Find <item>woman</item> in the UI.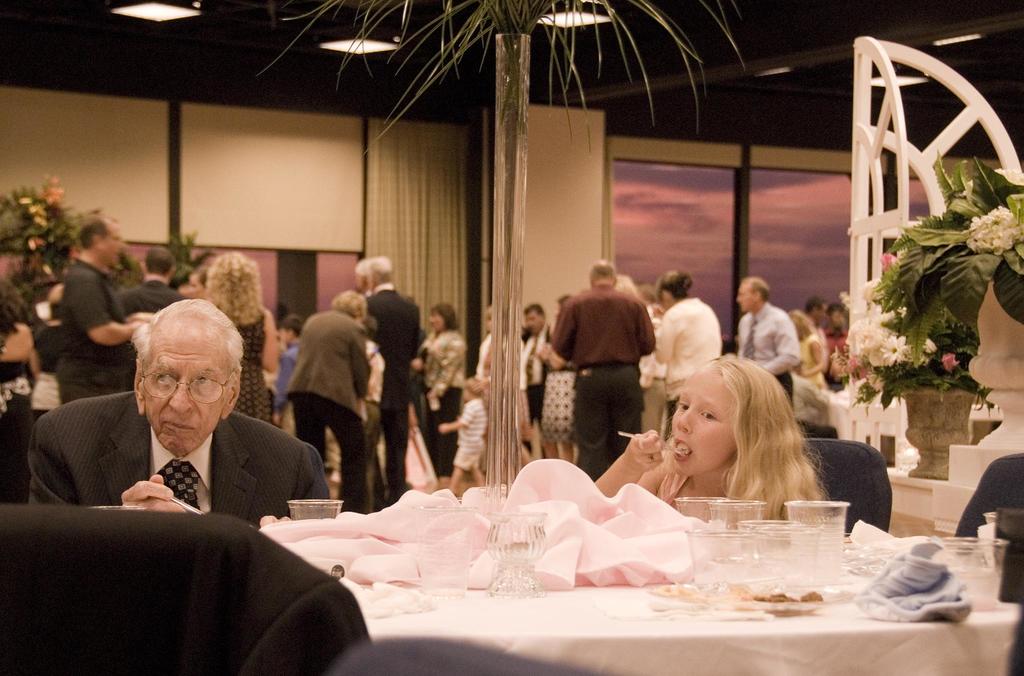
UI element at bbox(414, 302, 468, 475).
